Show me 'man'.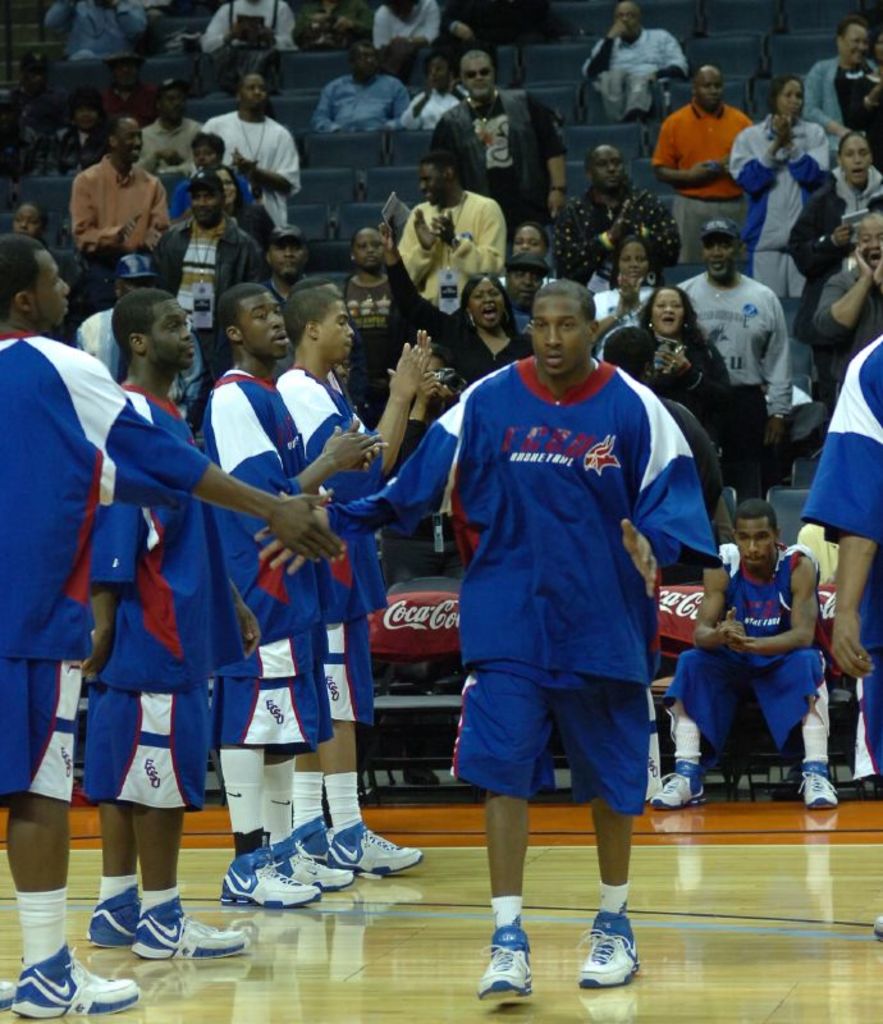
'man' is here: 52,143,165,246.
